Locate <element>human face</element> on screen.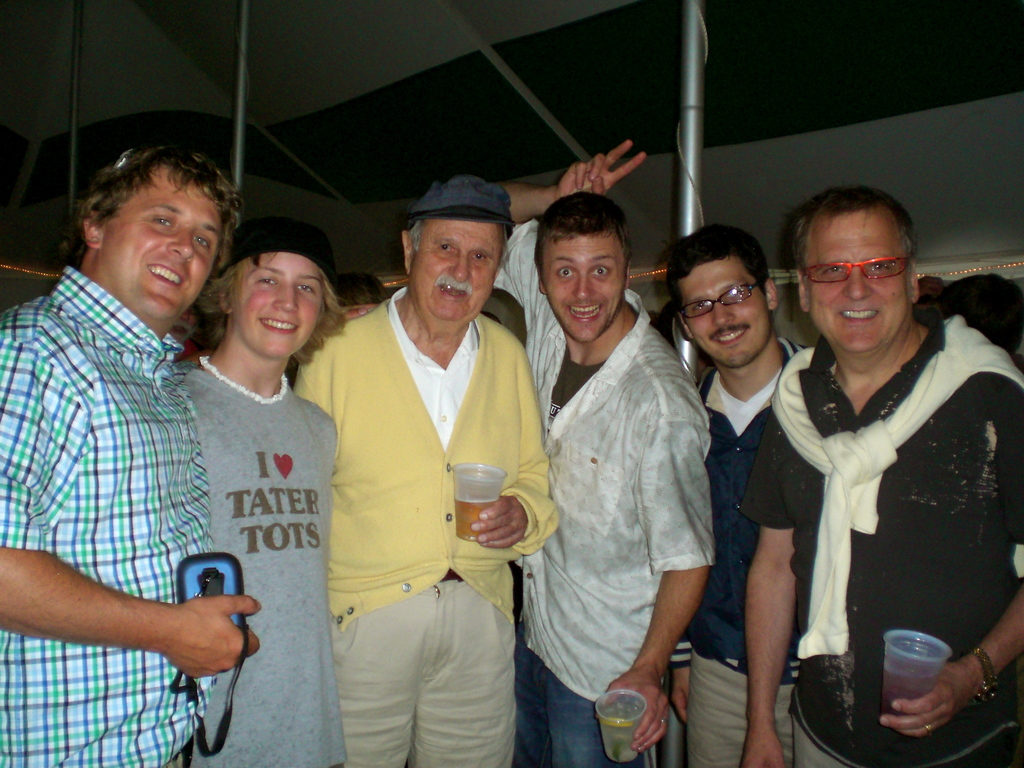
On screen at 676:257:776:363.
